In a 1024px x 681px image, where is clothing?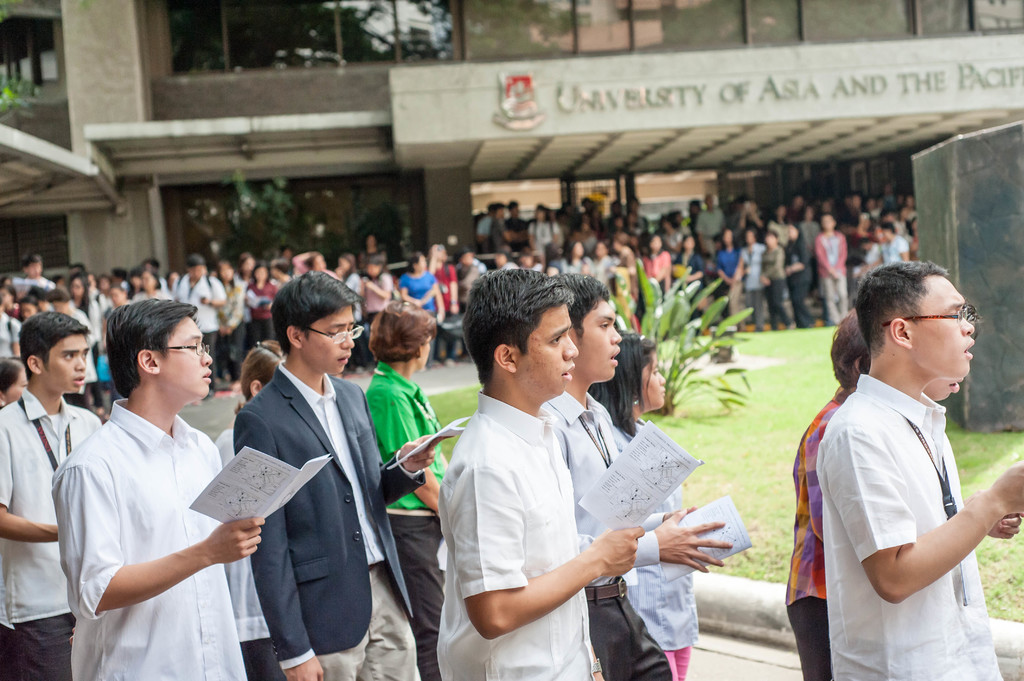
detection(434, 398, 603, 680).
